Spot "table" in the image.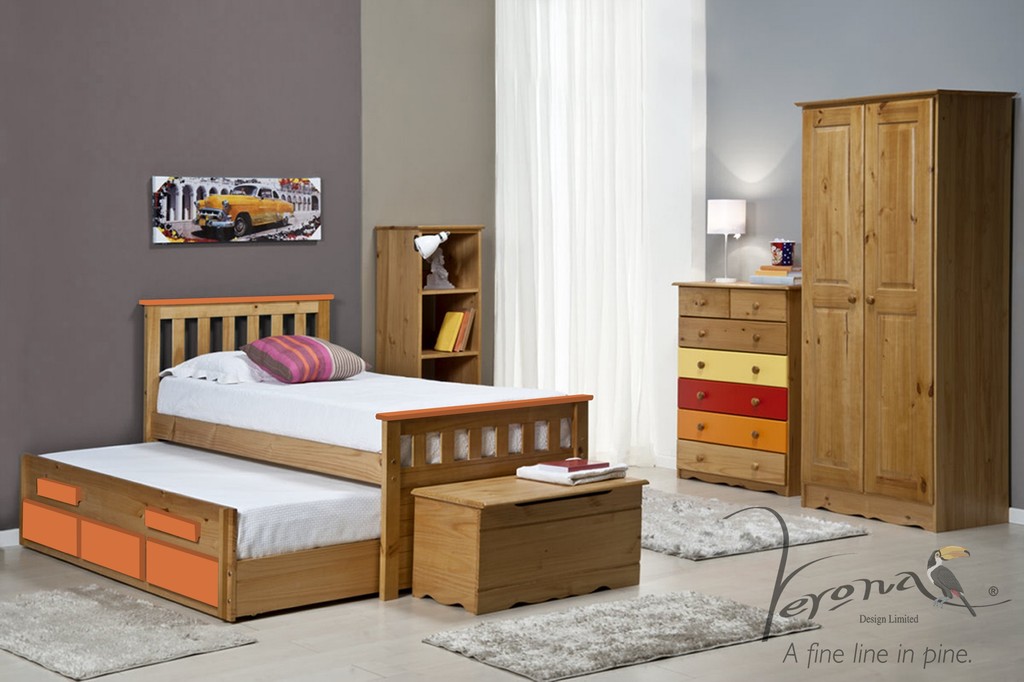
"table" found at bbox(412, 472, 648, 616).
